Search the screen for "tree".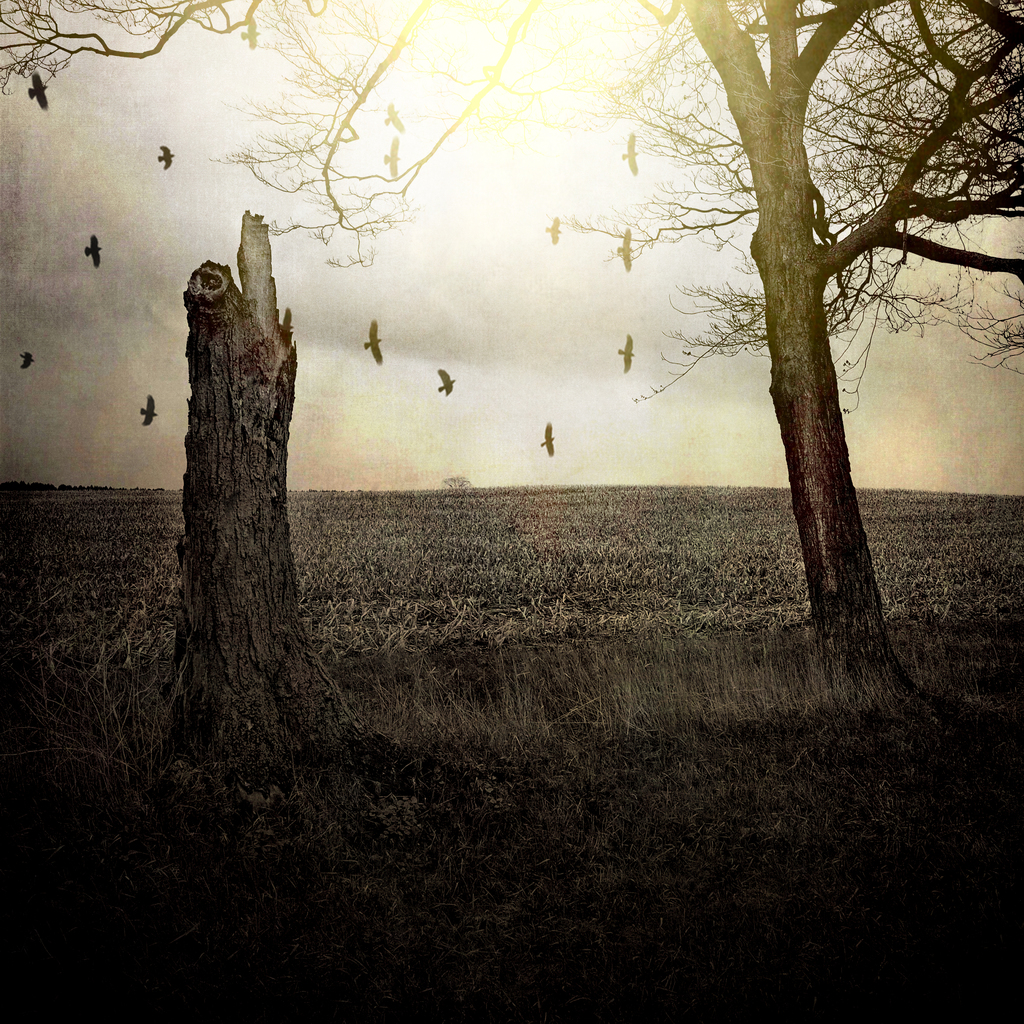
Found at box(608, 3, 970, 657).
